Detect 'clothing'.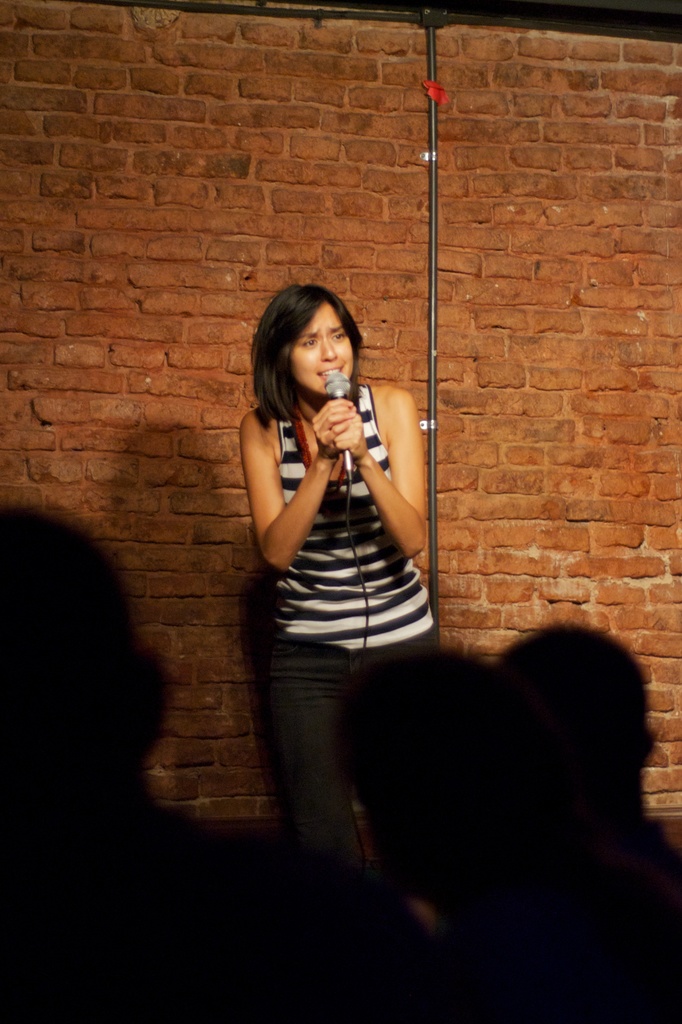
Detected at x1=250 y1=315 x2=448 y2=860.
